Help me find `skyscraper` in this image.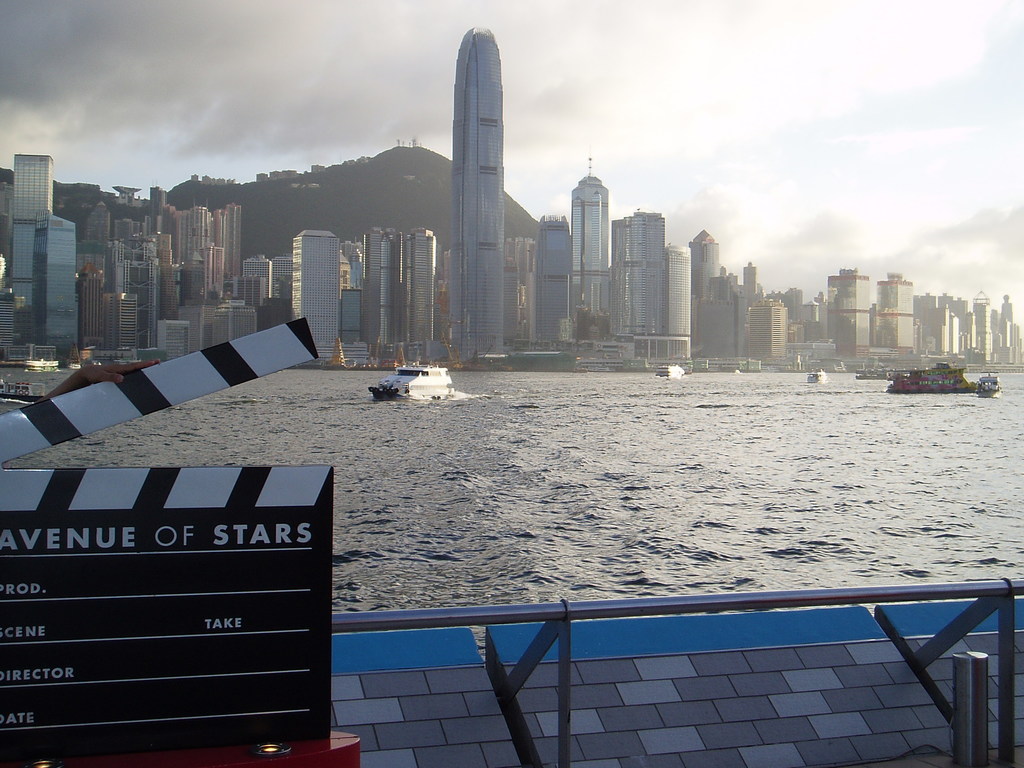
Found it: box=[612, 204, 662, 351].
